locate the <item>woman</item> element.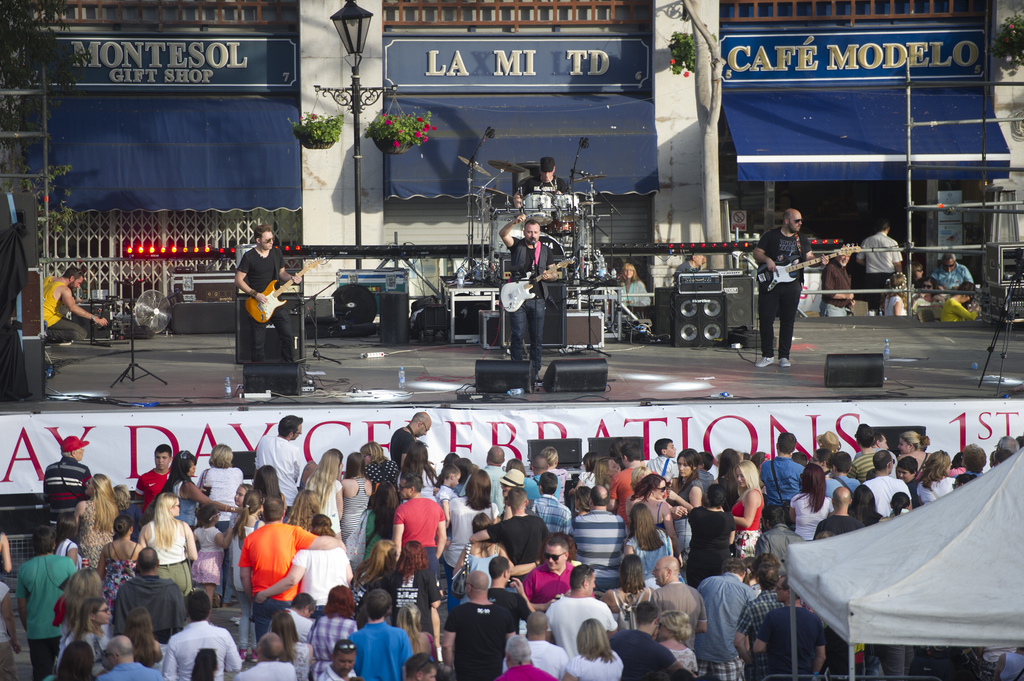
Element bbox: detection(895, 431, 931, 468).
